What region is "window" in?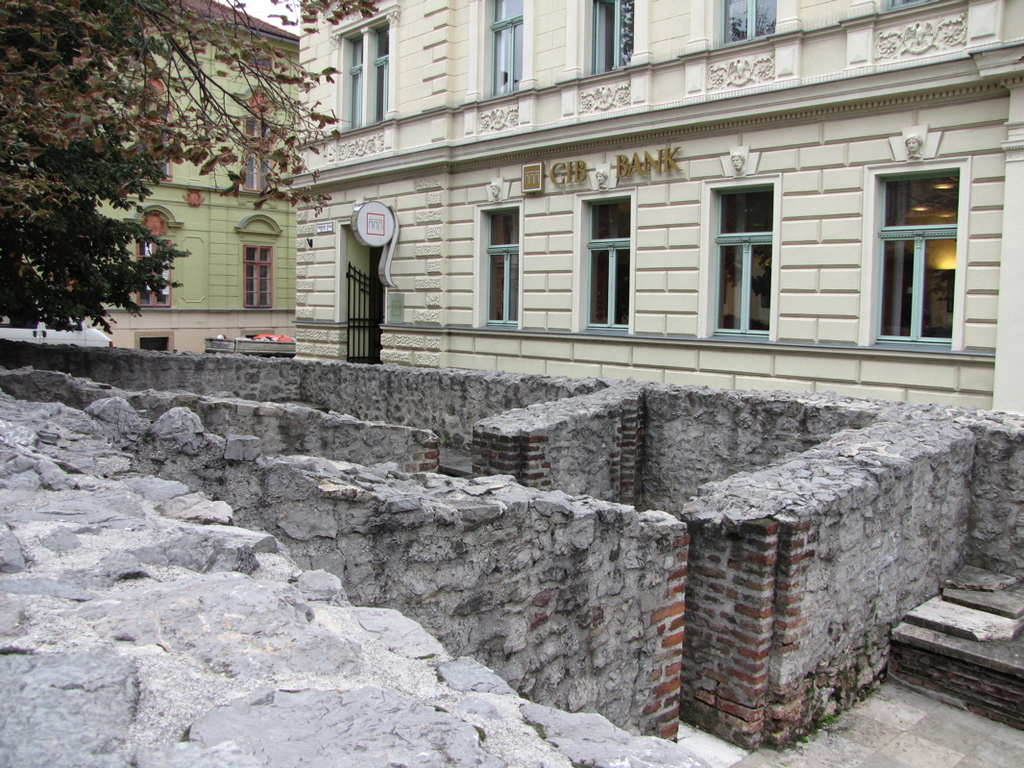
<bbox>590, 0, 637, 73</bbox>.
